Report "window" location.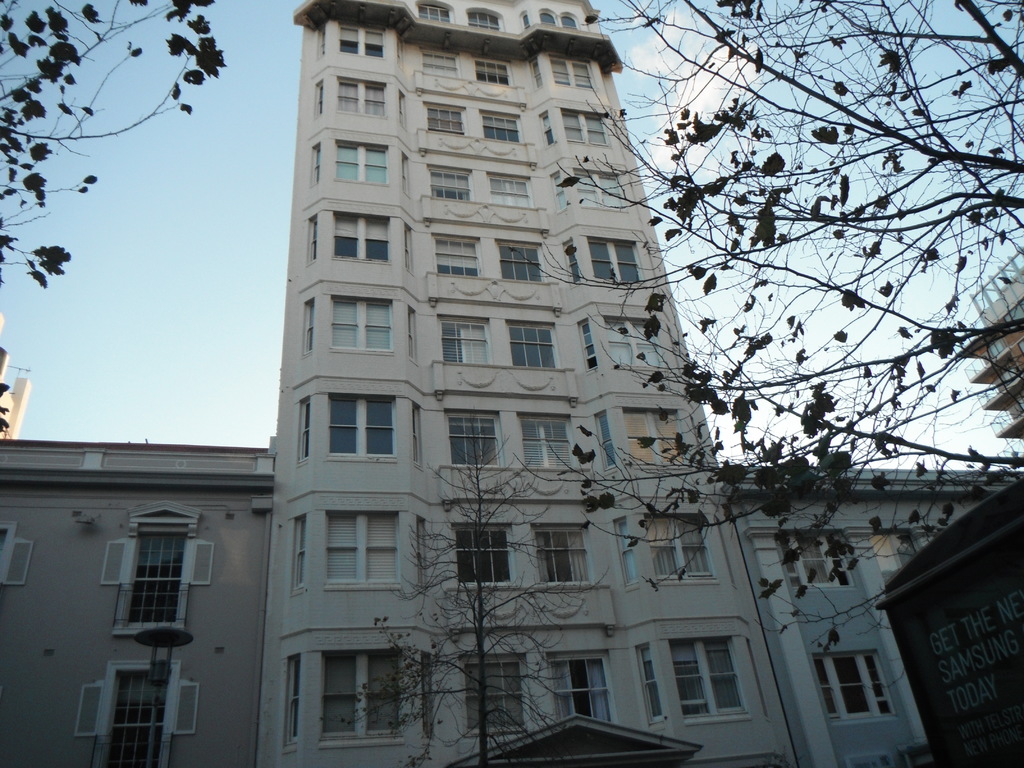
Report: {"left": 319, "top": 650, "right": 404, "bottom": 757}.
